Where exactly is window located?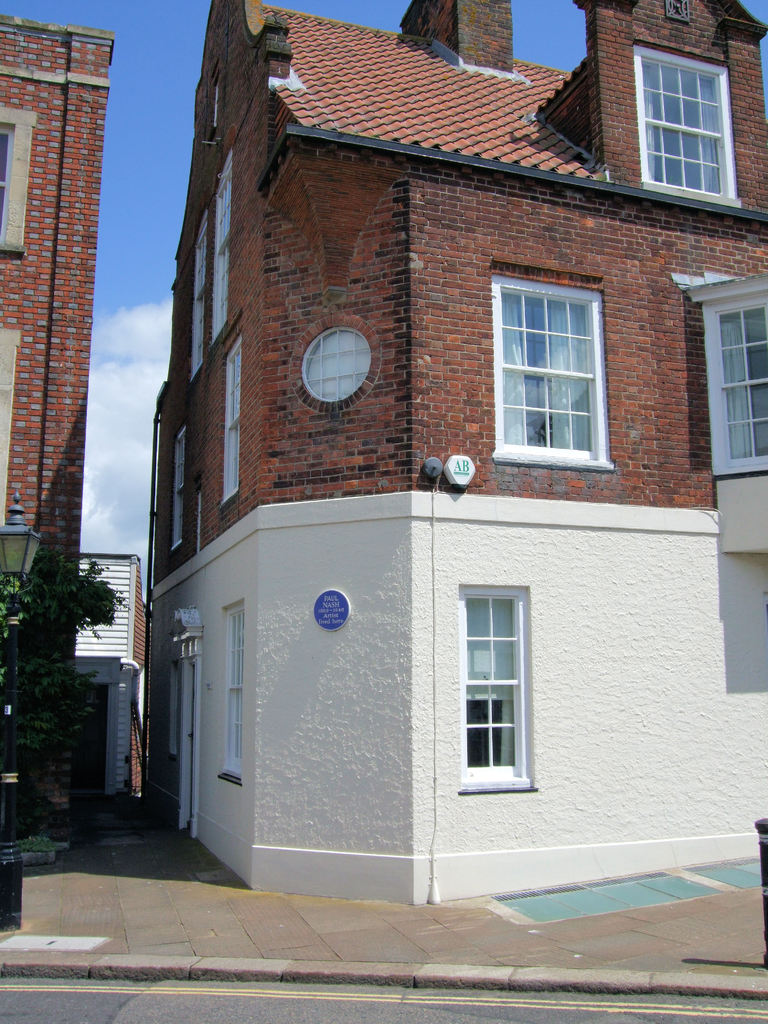
Its bounding box is bbox=[708, 301, 767, 462].
